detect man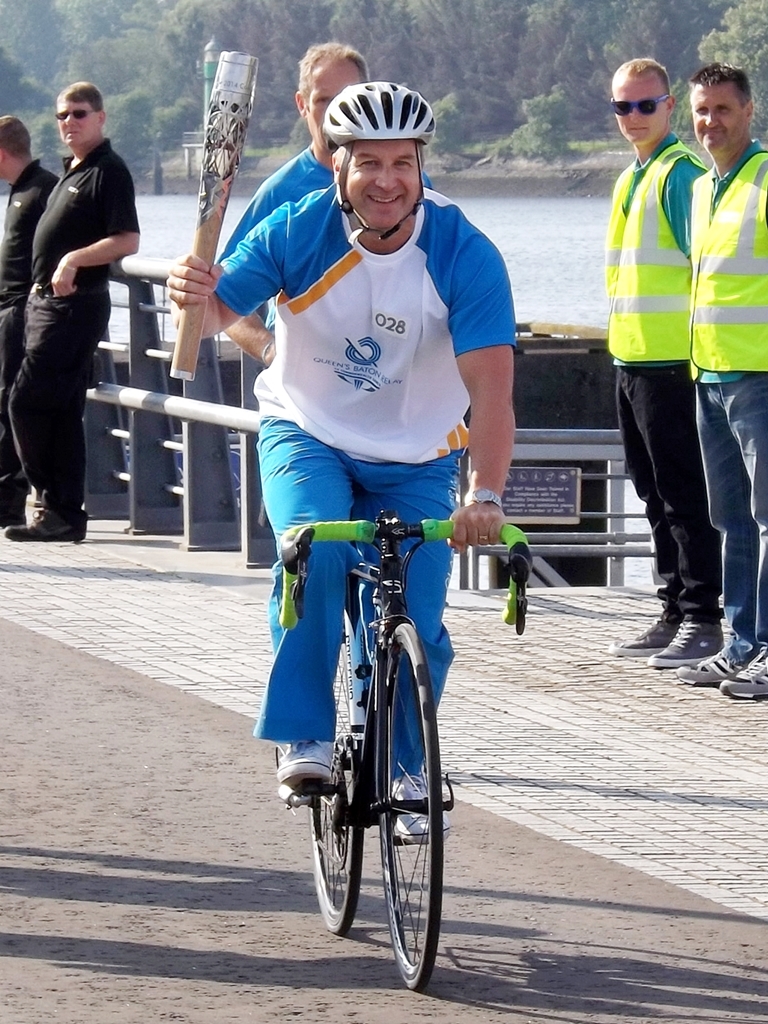
(671, 61, 767, 694)
